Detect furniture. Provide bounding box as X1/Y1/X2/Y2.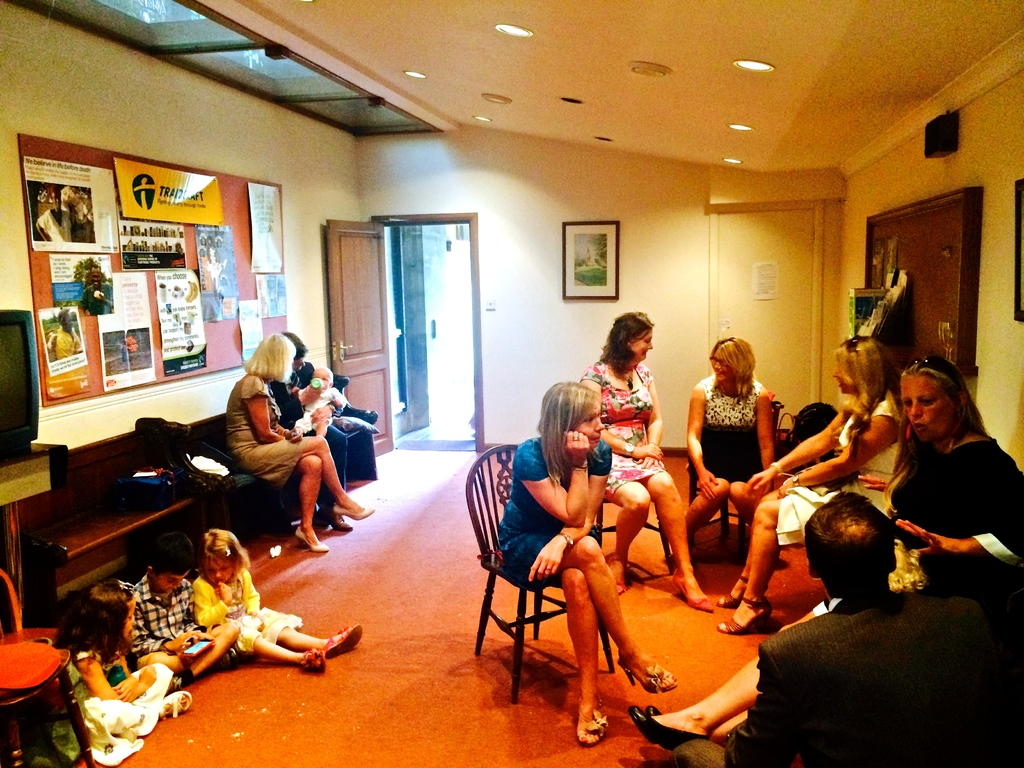
0/417/364/630.
